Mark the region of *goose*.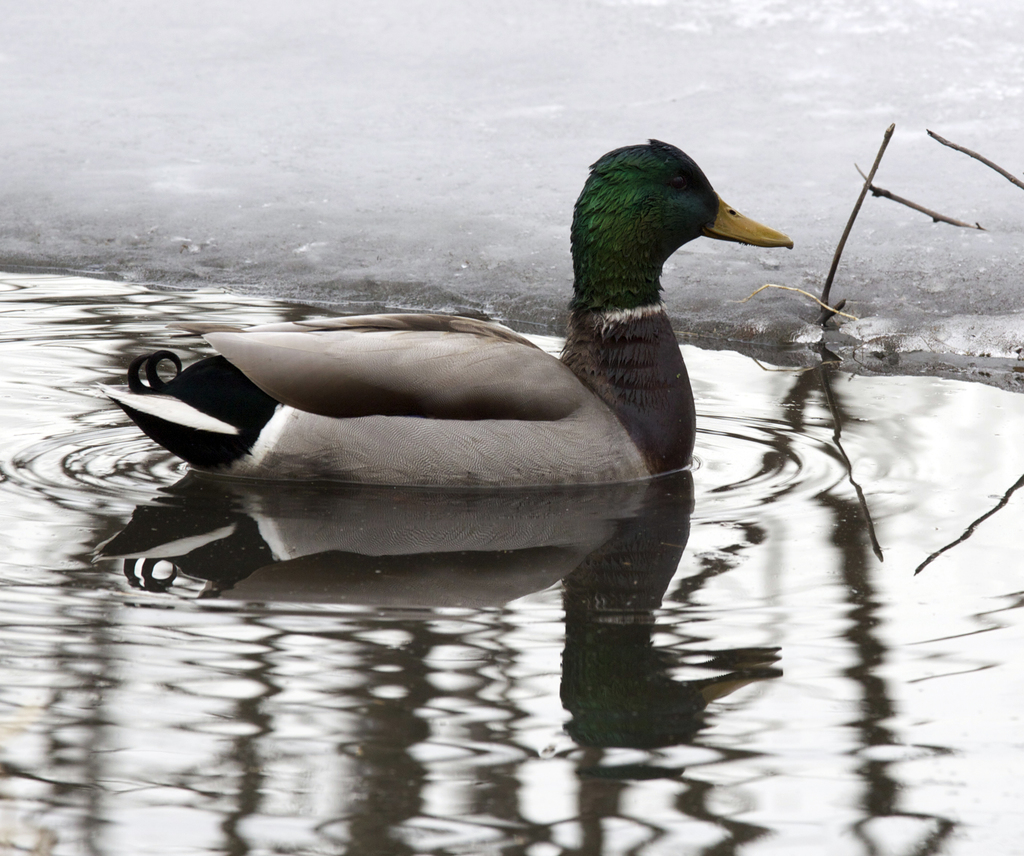
Region: (99,134,797,491).
